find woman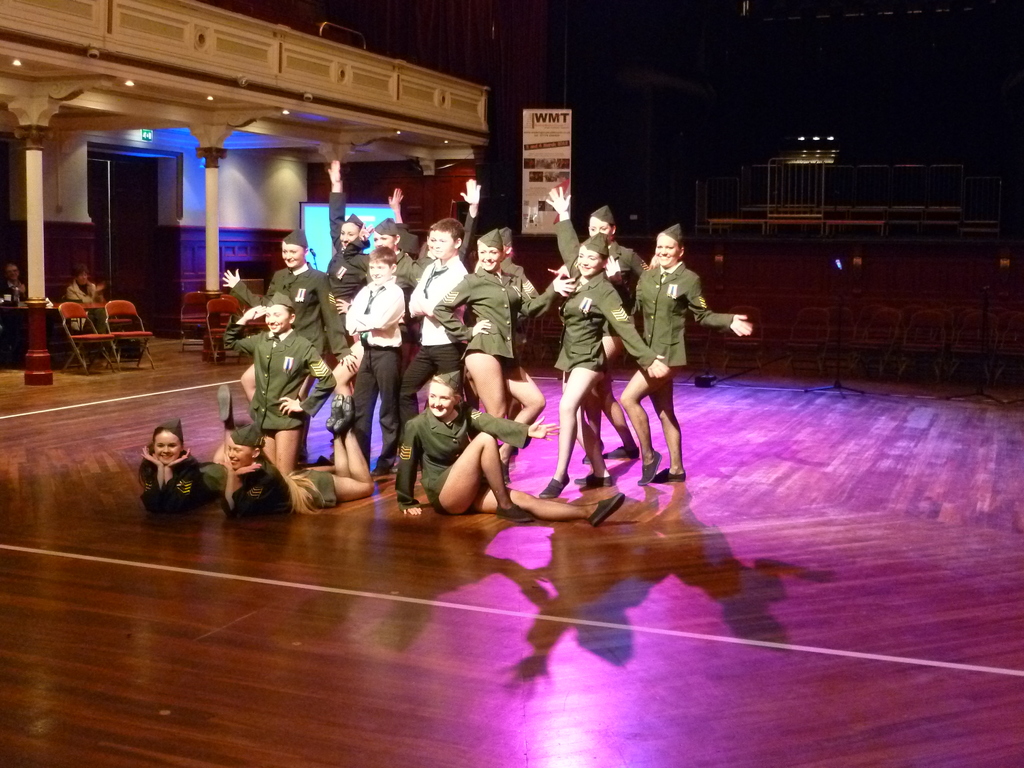
bbox(385, 188, 420, 380)
